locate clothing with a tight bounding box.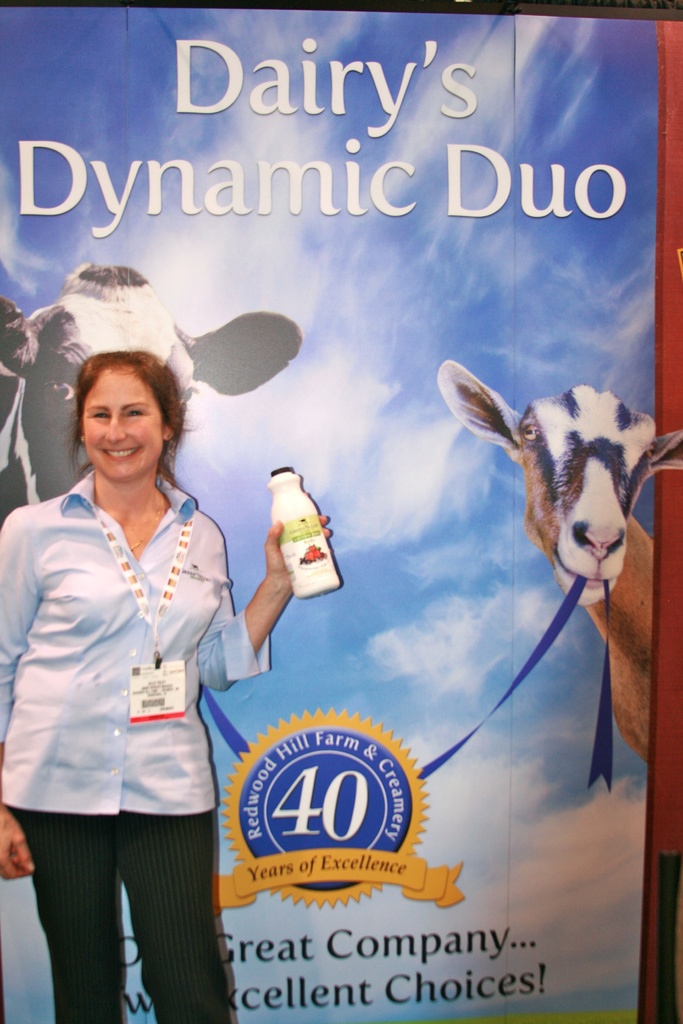
bbox(11, 437, 262, 941).
